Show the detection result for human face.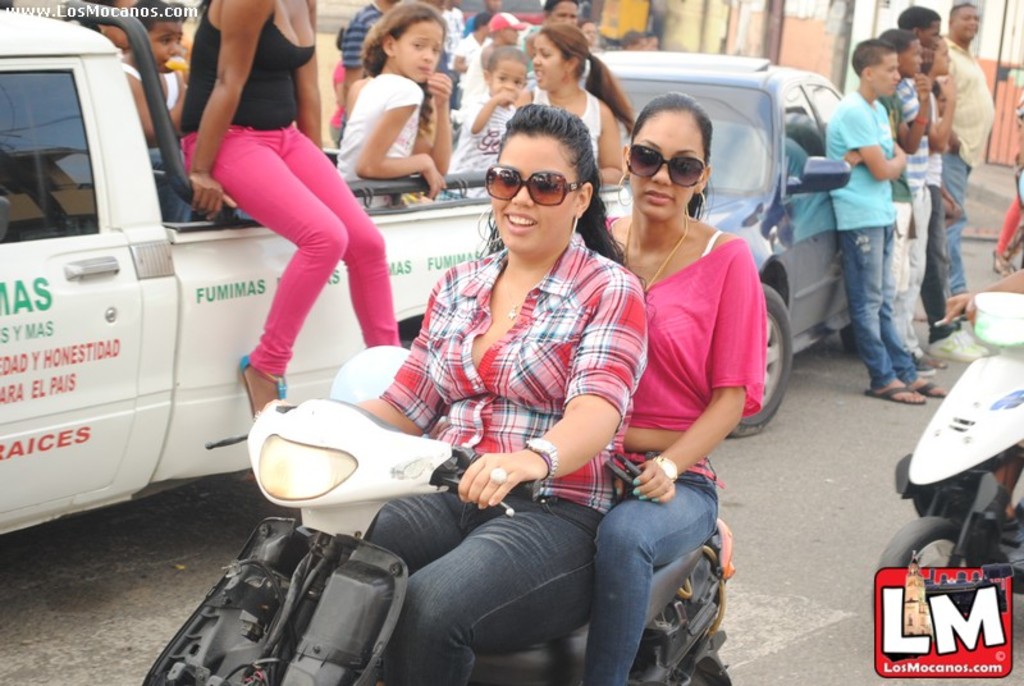
locate(530, 31, 563, 92).
